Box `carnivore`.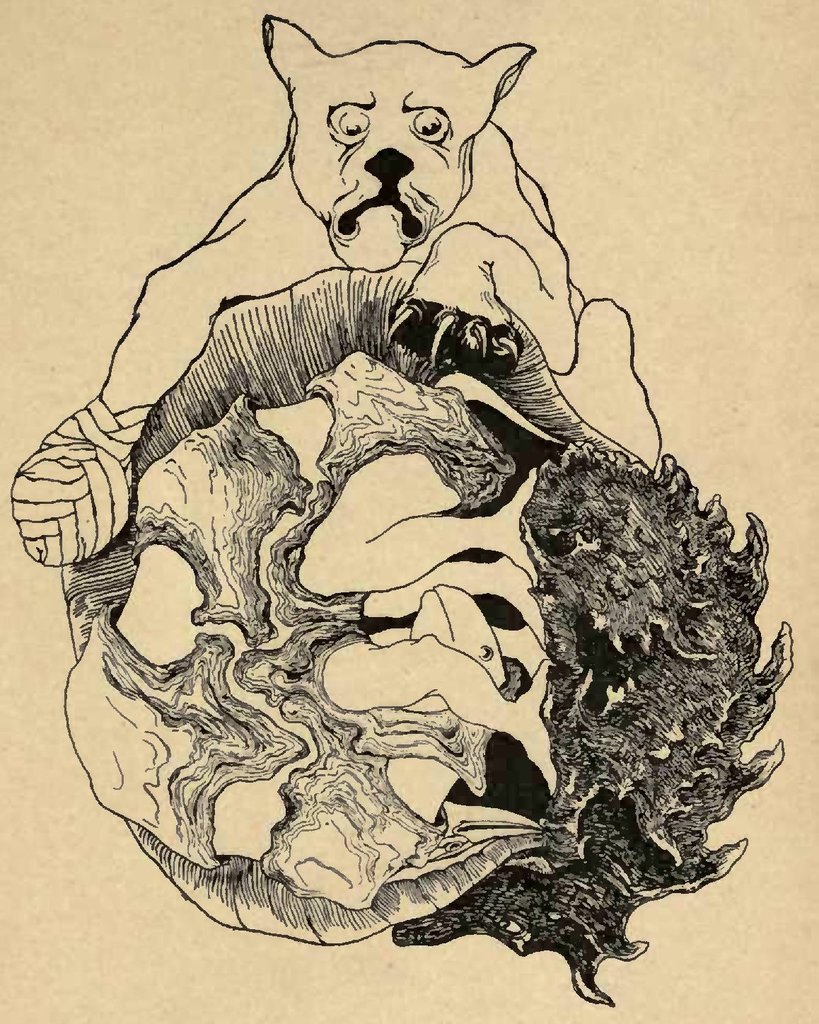
(x1=42, y1=35, x2=617, y2=442).
